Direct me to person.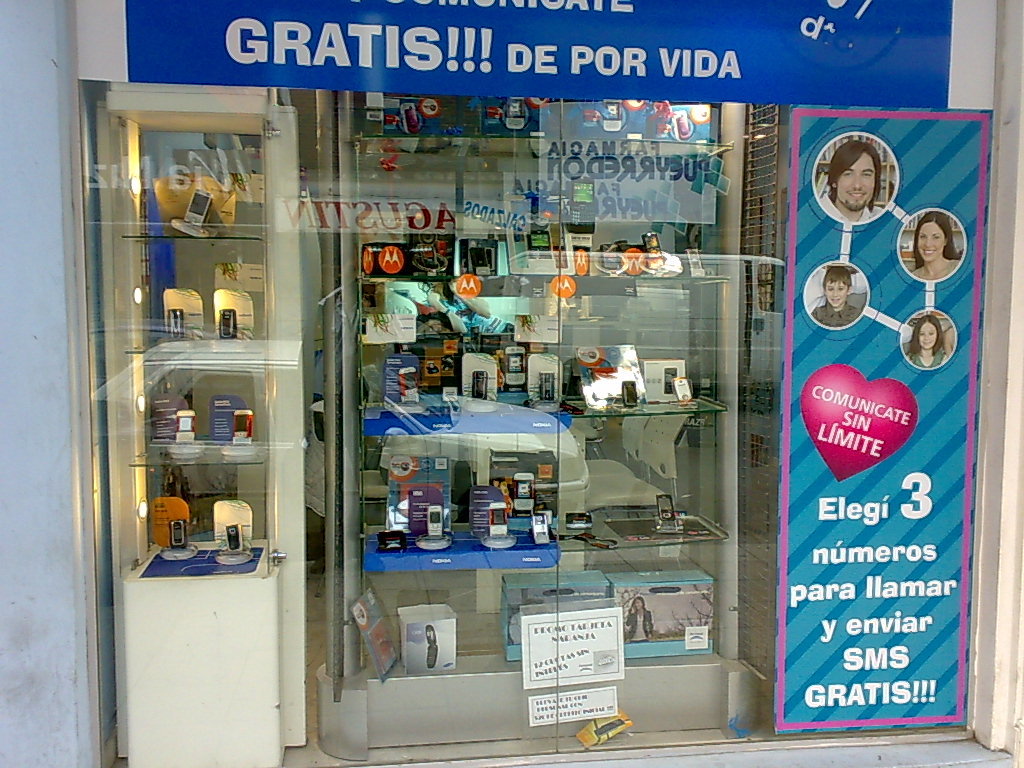
Direction: BBox(805, 270, 866, 326).
